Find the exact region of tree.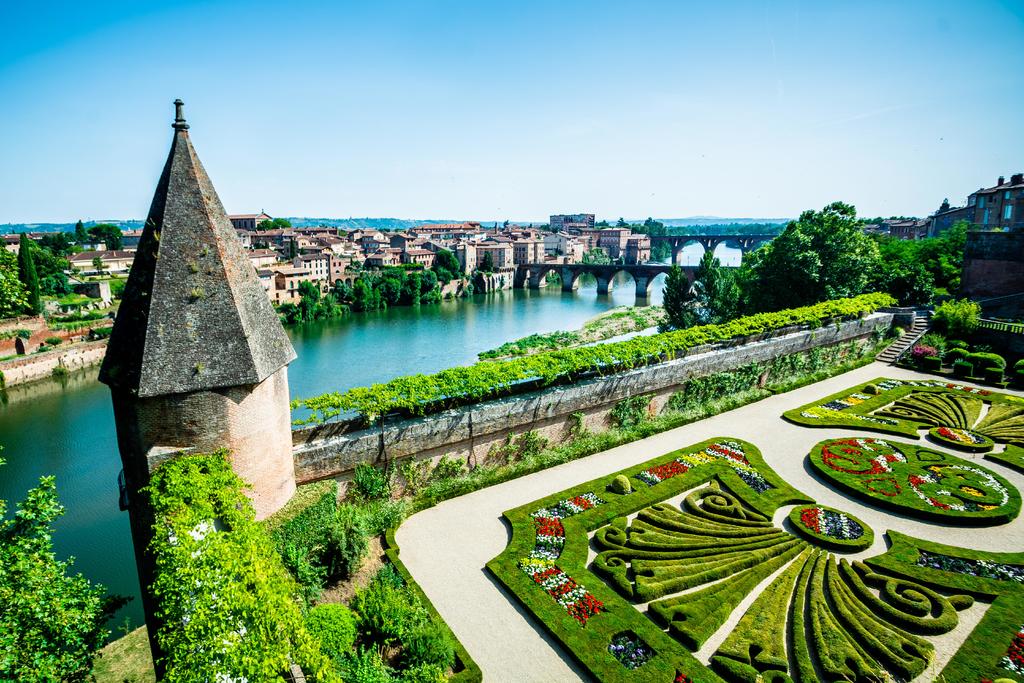
Exact region: left=285, top=258, right=468, bottom=325.
